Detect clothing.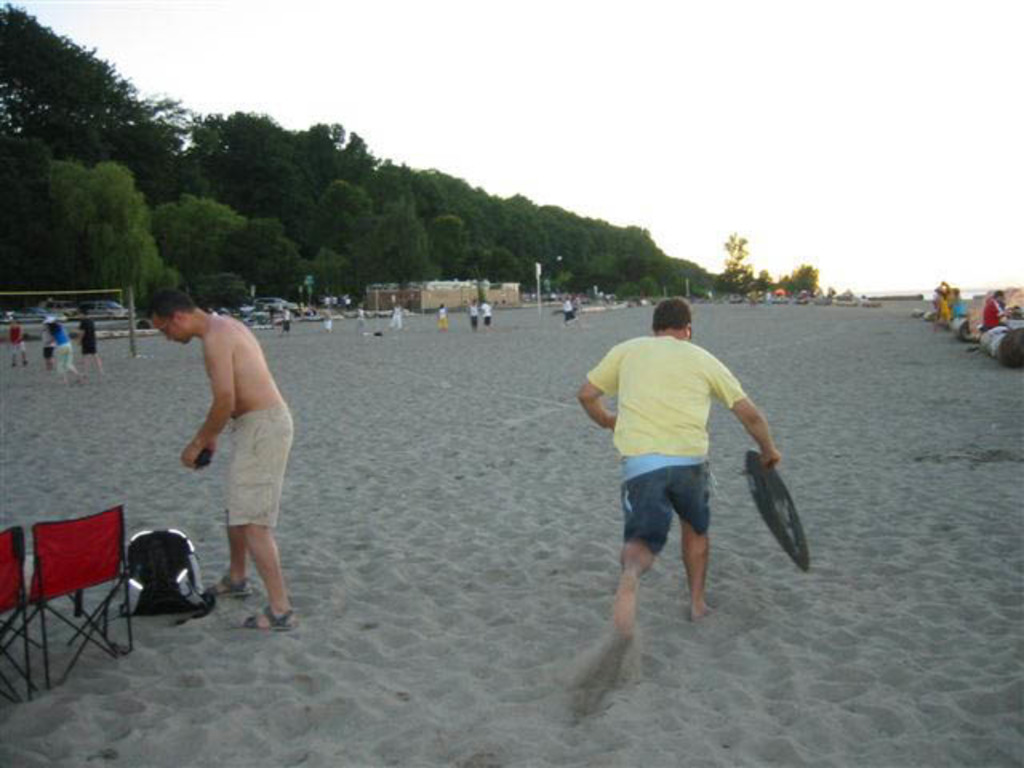
Detected at x1=222 y1=397 x2=285 y2=542.
